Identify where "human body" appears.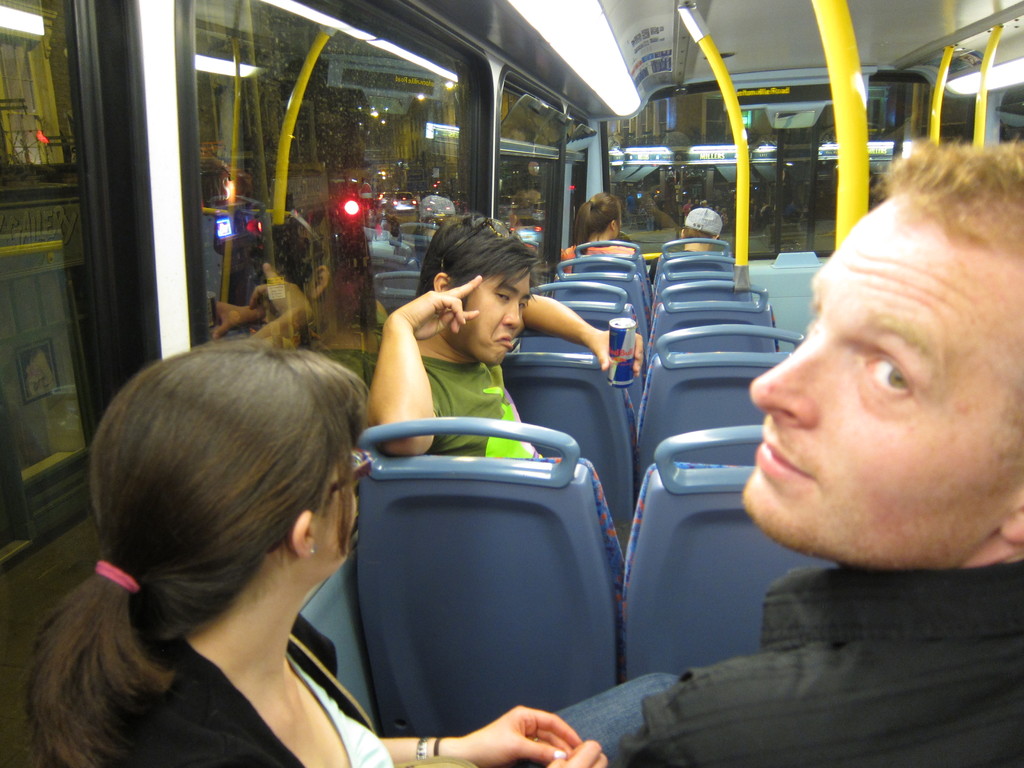
Appears at detection(361, 212, 641, 645).
